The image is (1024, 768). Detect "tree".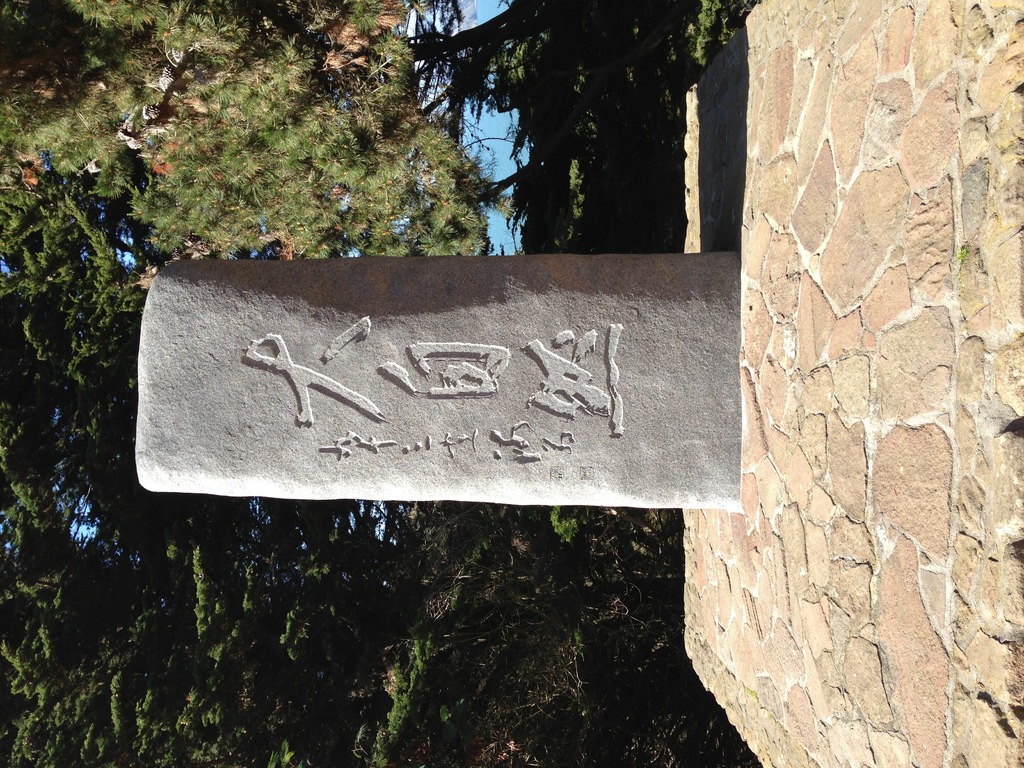
Detection: rect(0, 1, 568, 767).
